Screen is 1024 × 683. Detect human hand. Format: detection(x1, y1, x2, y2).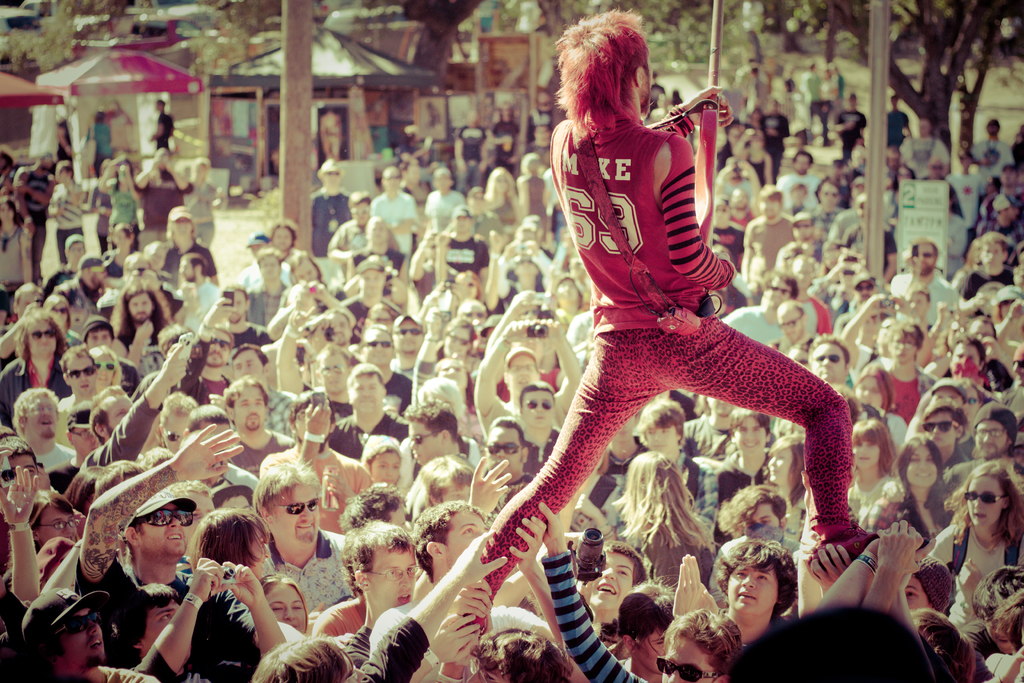
detection(451, 580, 493, 623).
